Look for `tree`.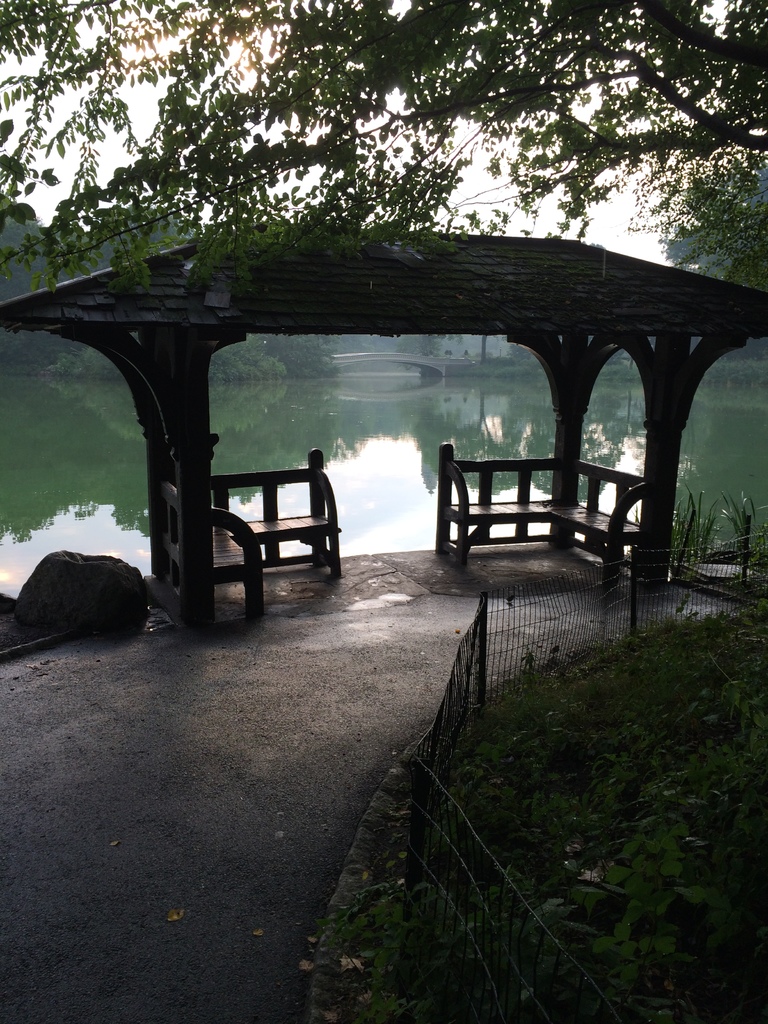
Found: x1=13 y1=45 x2=723 y2=317.
